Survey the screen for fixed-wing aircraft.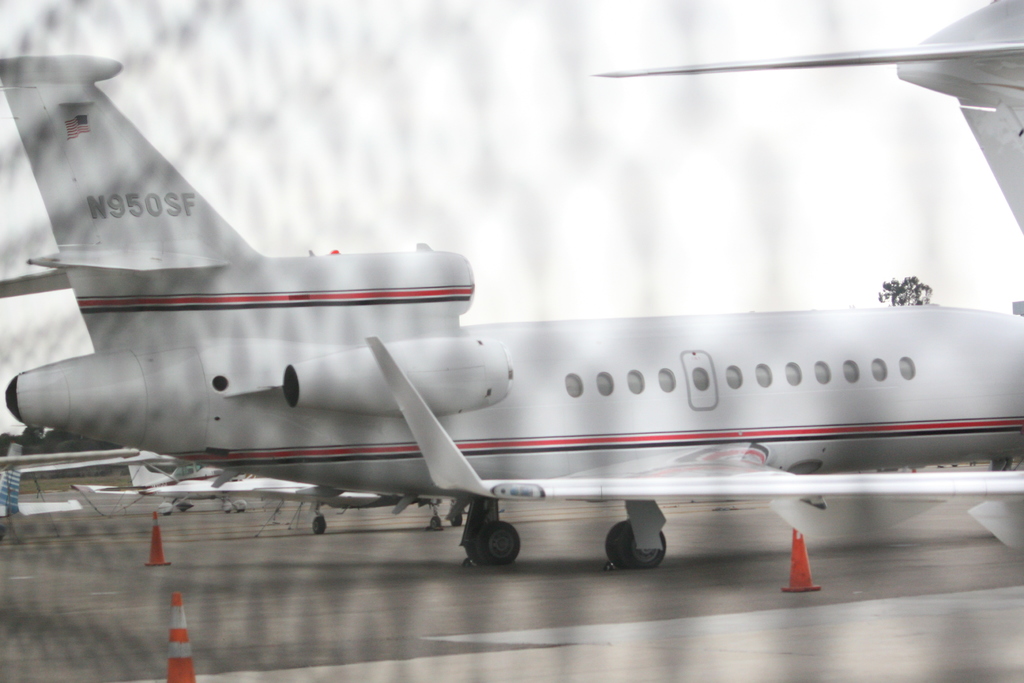
Survey found: region(591, 0, 1023, 237).
